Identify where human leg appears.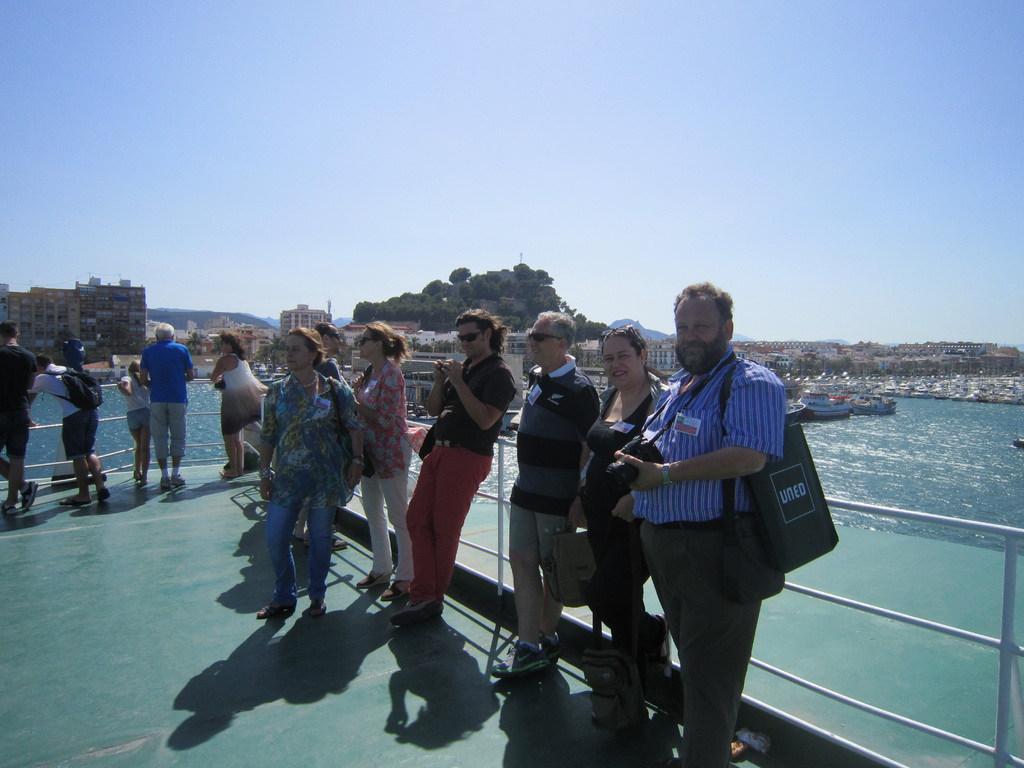
Appears at box(602, 505, 634, 733).
